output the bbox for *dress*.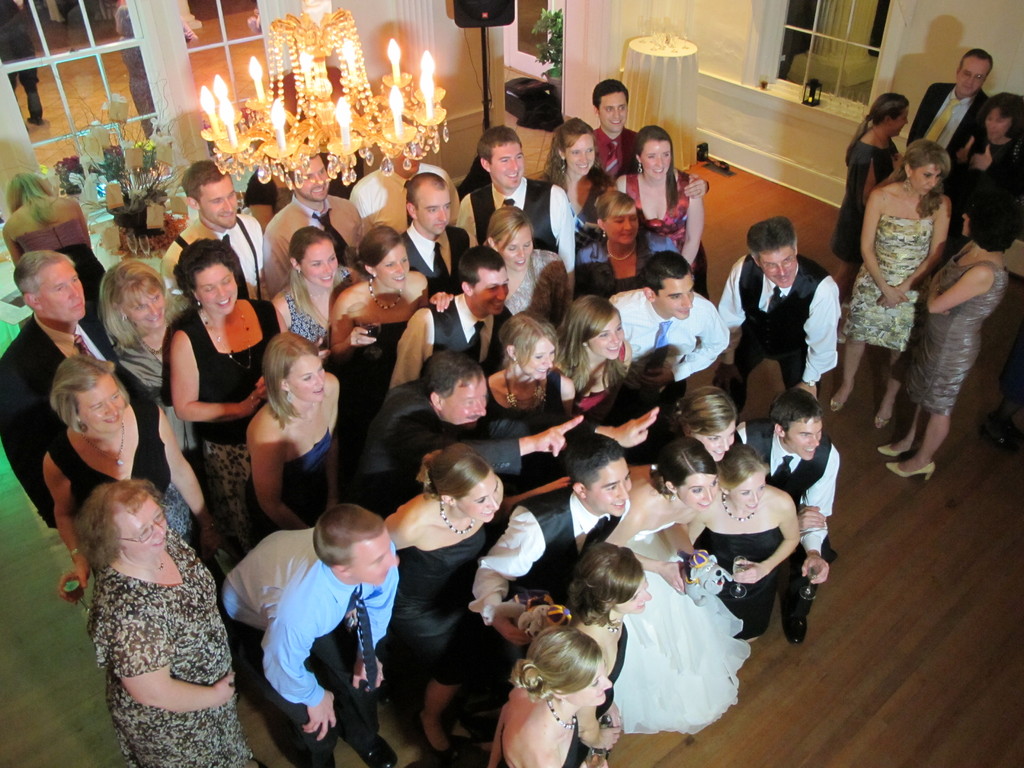
locate(291, 264, 355, 344).
